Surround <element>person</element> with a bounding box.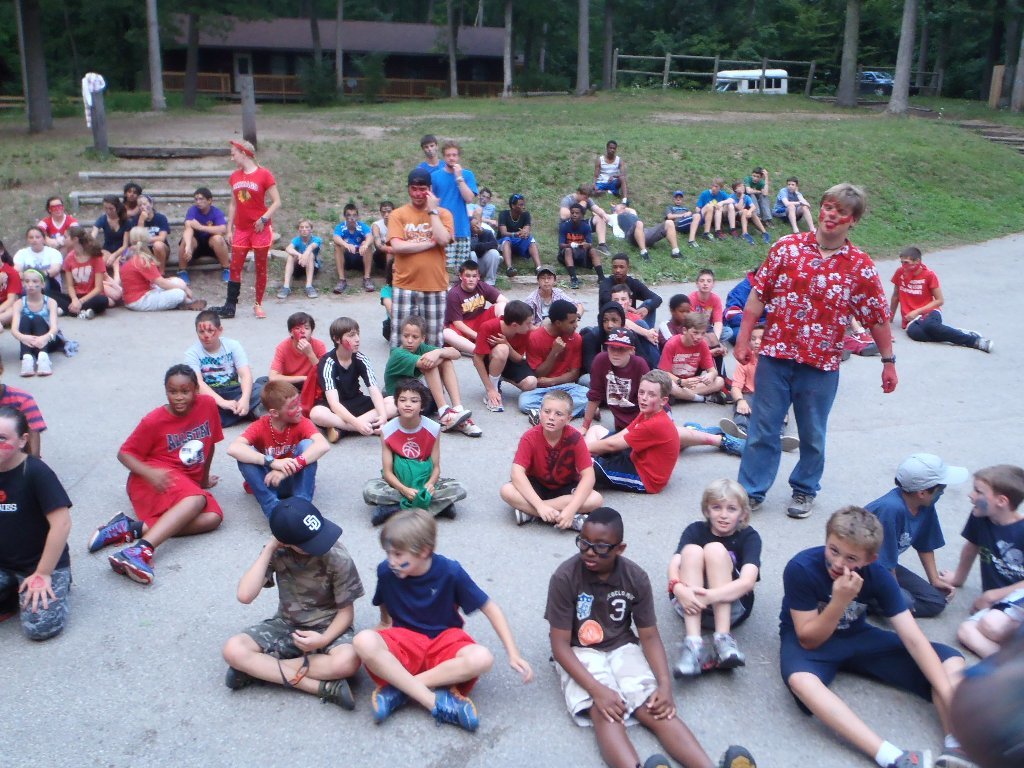
box=[0, 402, 79, 637].
